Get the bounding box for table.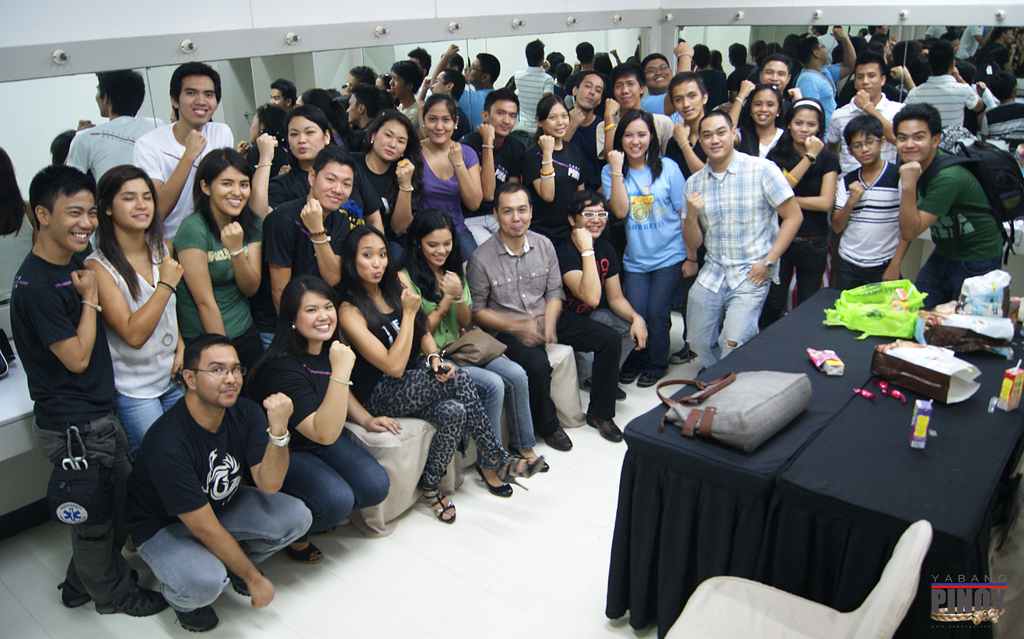
select_region(601, 287, 1016, 635).
